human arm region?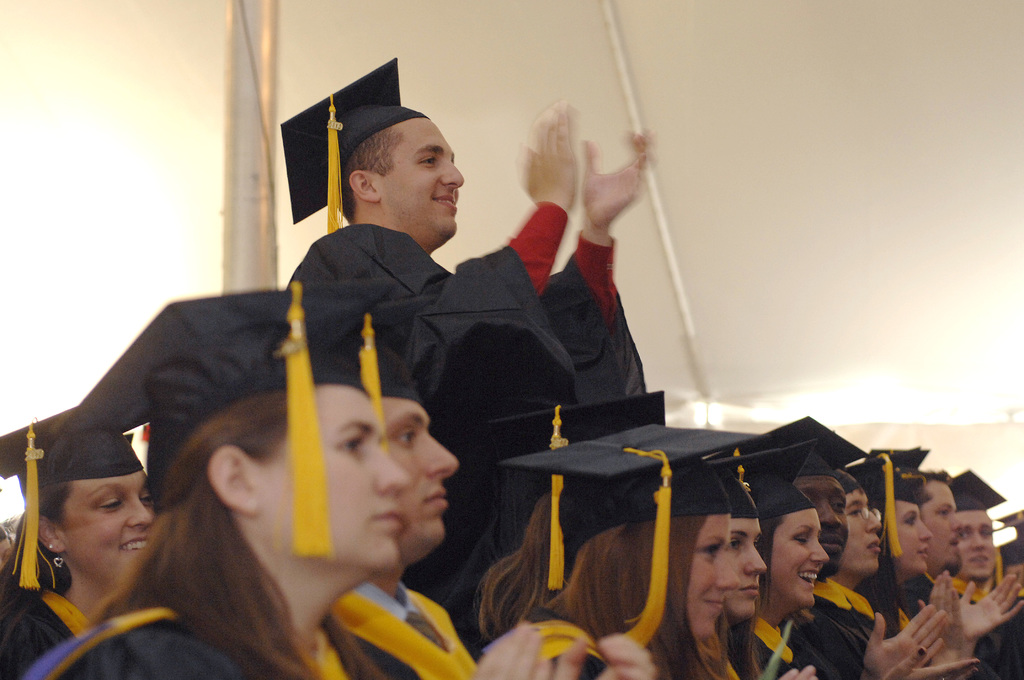
<bbox>307, 98, 577, 423</bbox>
